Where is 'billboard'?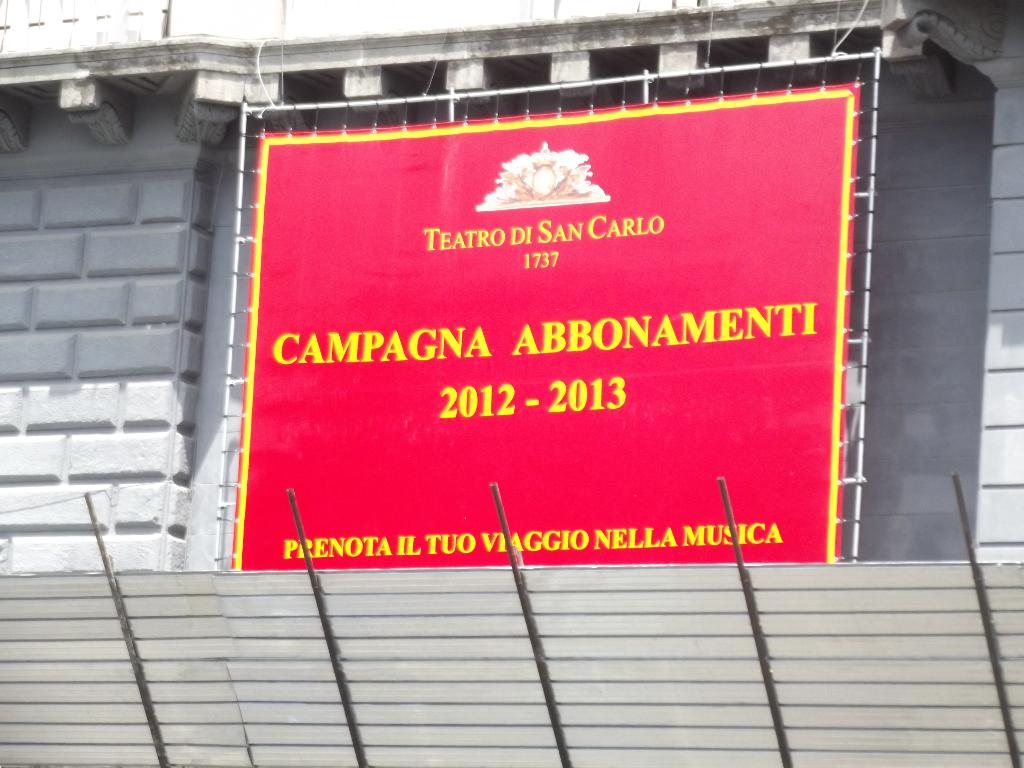
{"x1": 246, "y1": 145, "x2": 875, "y2": 627}.
